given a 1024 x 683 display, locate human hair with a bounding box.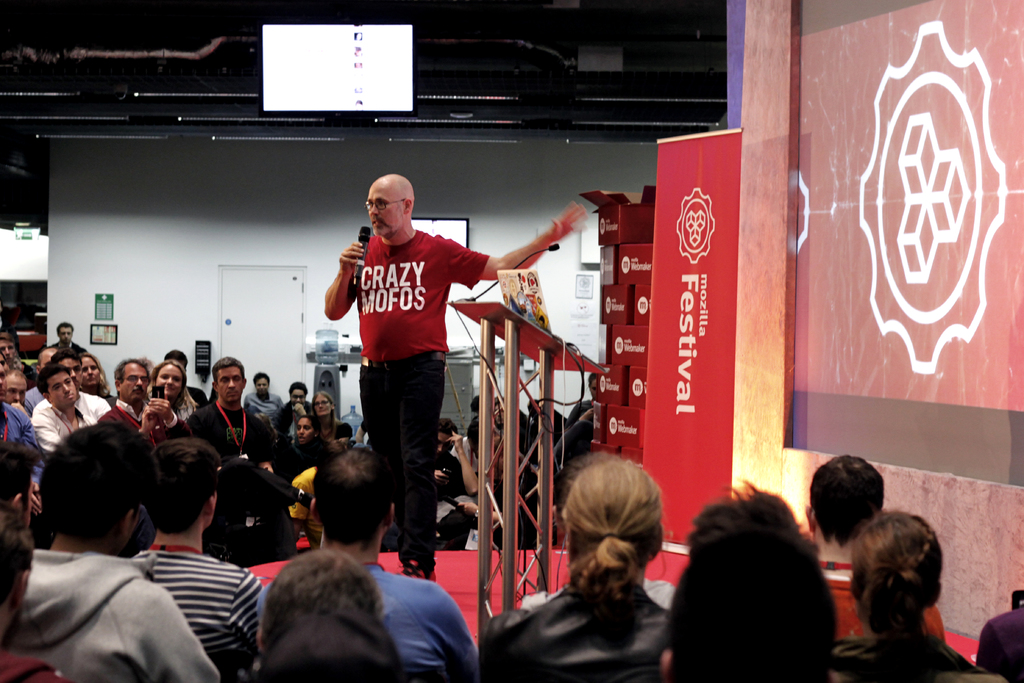
Located: x1=286 y1=381 x2=305 y2=397.
